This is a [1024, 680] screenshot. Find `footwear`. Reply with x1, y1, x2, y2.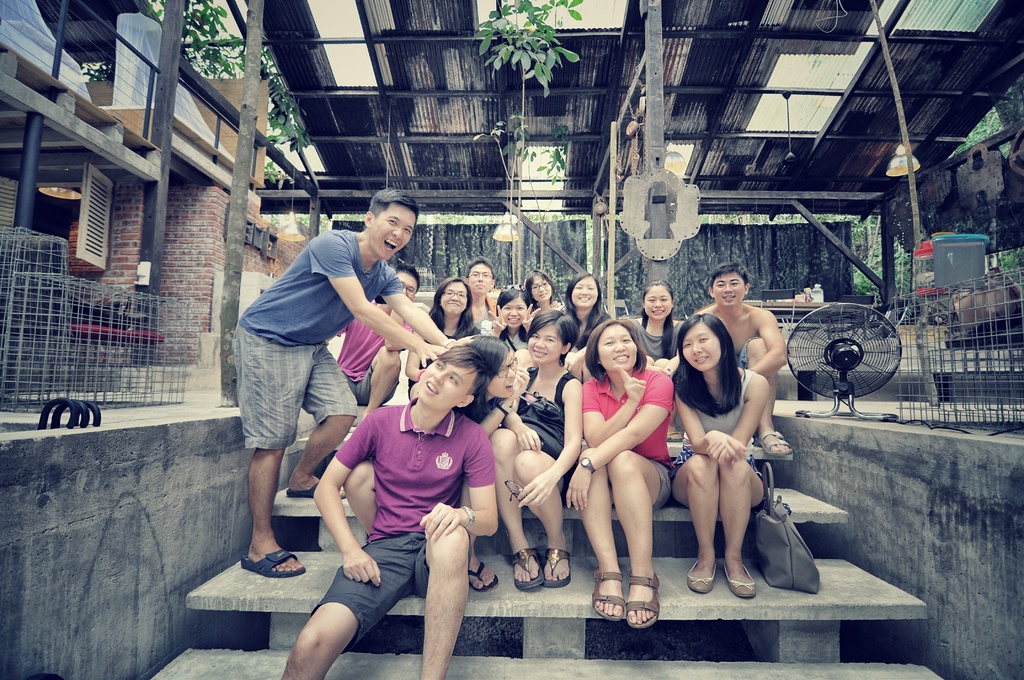
545, 547, 574, 592.
